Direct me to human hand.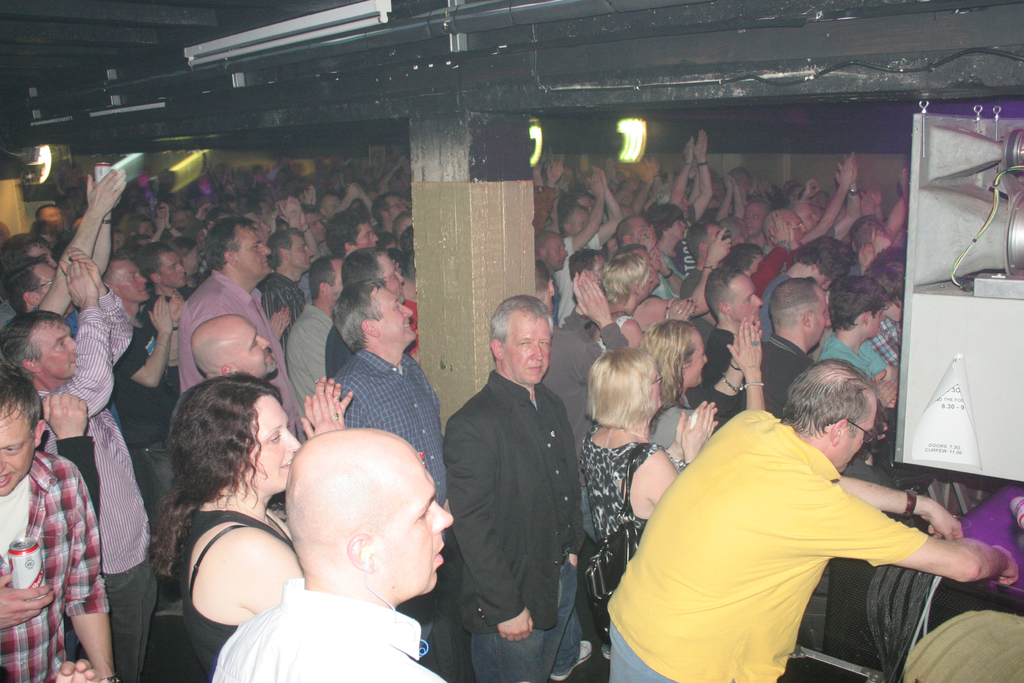
Direction: locate(858, 240, 875, 268).
